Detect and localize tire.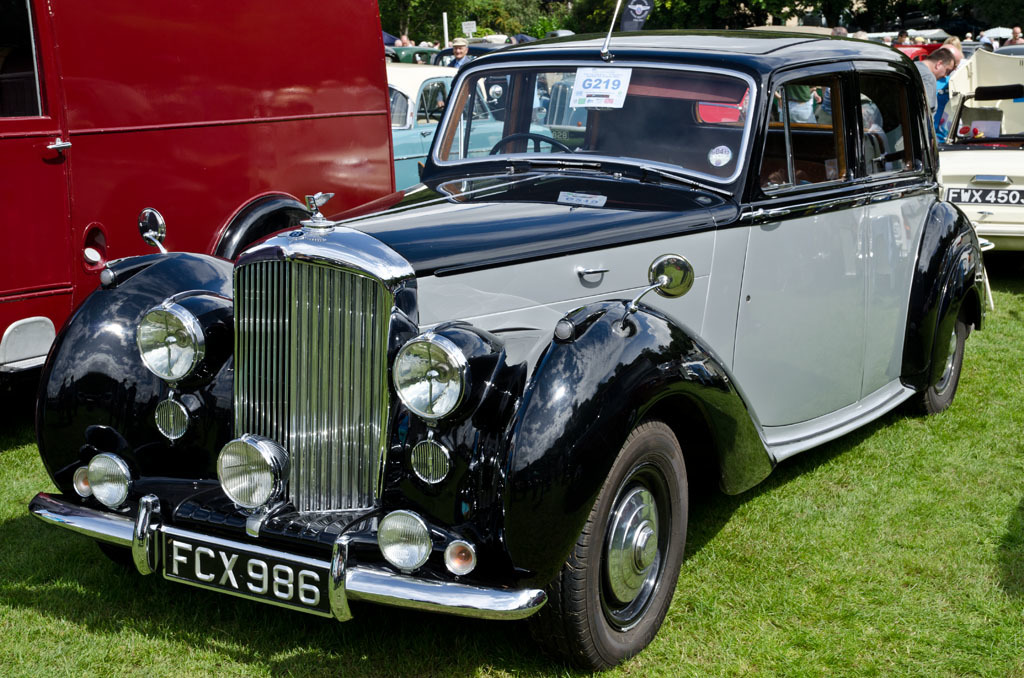
Localized at 517:413:687:677.
